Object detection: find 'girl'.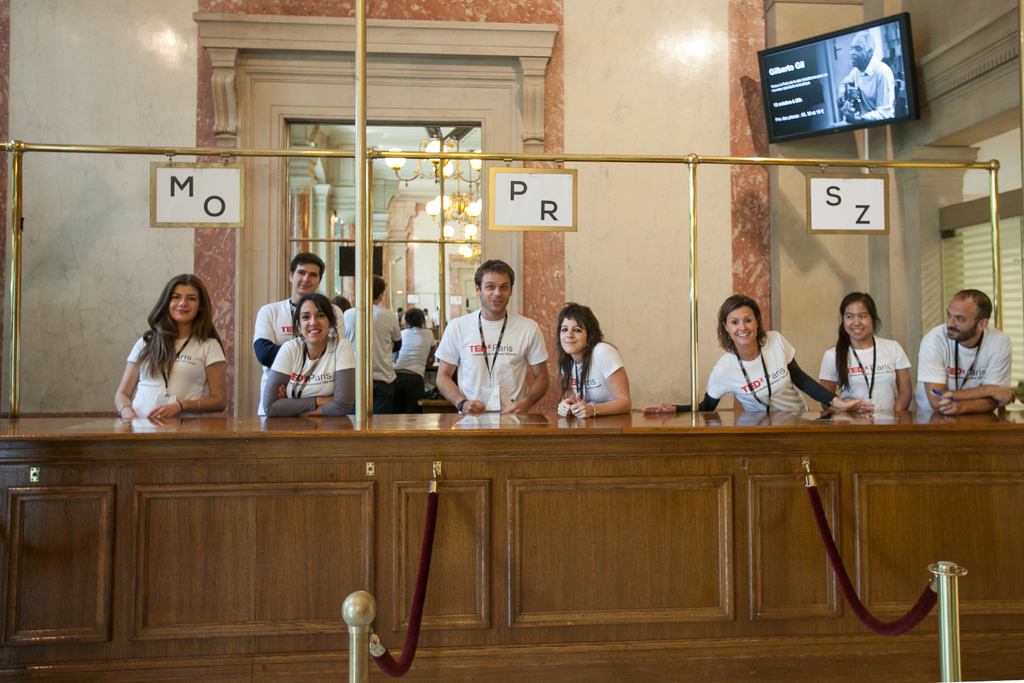
[left=111, top=274, right=225, bottom=421].
